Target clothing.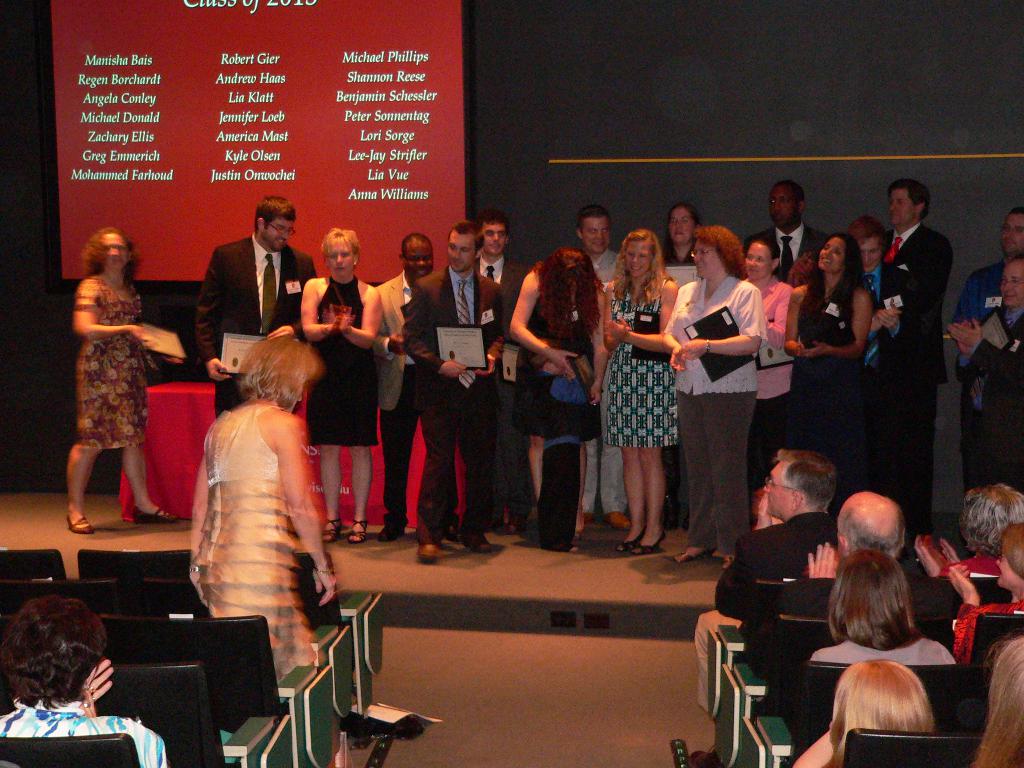
Target region: (left=179, top=381, right=314, bottom=648).
